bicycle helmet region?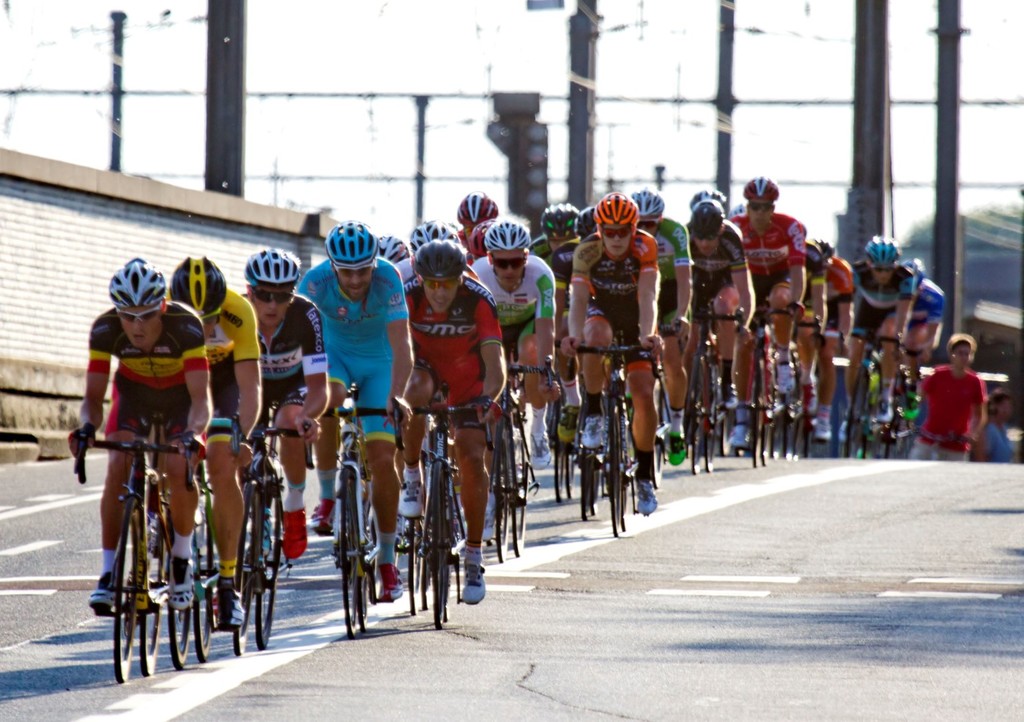
pyautogui.locateOnScreen(375, 237, 412, 260)
